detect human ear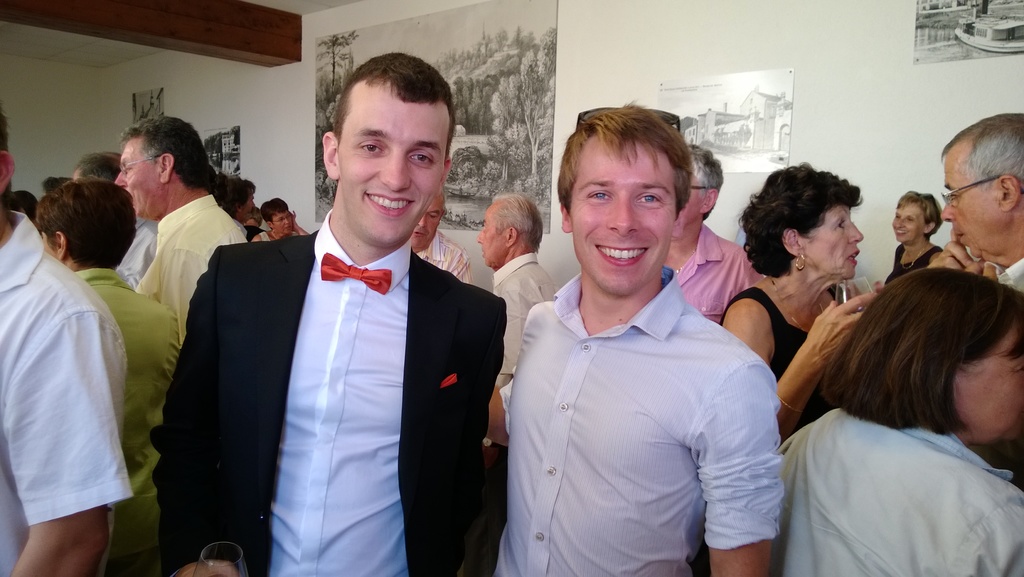
select_region(0, 151, 16, 194)
